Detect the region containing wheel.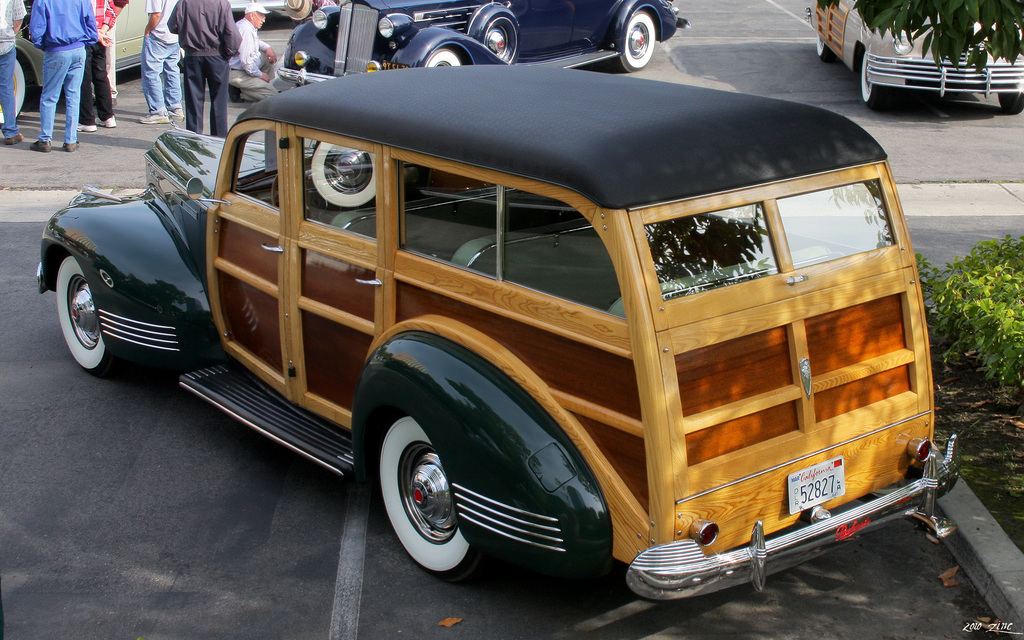
<bbox>0, 60, 28, 126</bbox>.
